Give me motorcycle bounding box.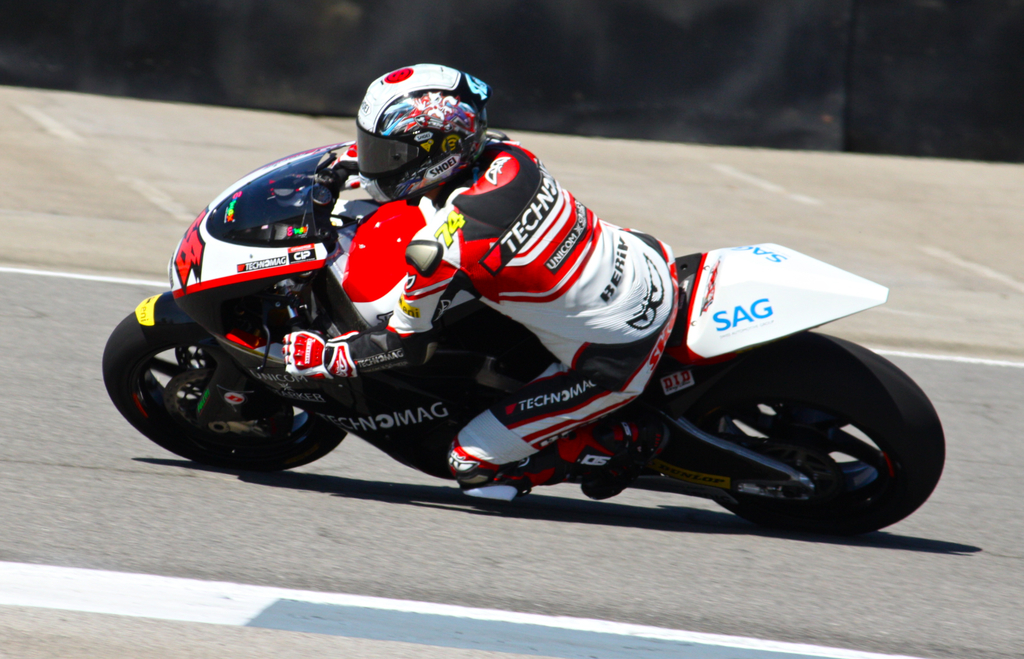
x1=100, y1=138, x2=943, y2=526.
